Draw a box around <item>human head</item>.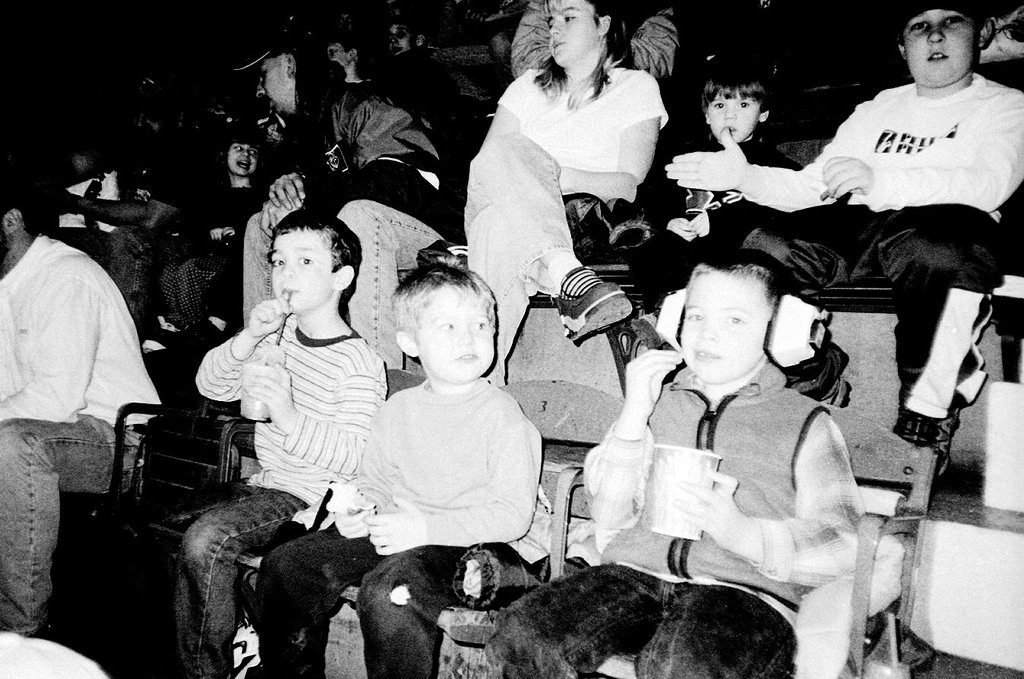
<bbox>673, 250, 795, 387</bbox>.
